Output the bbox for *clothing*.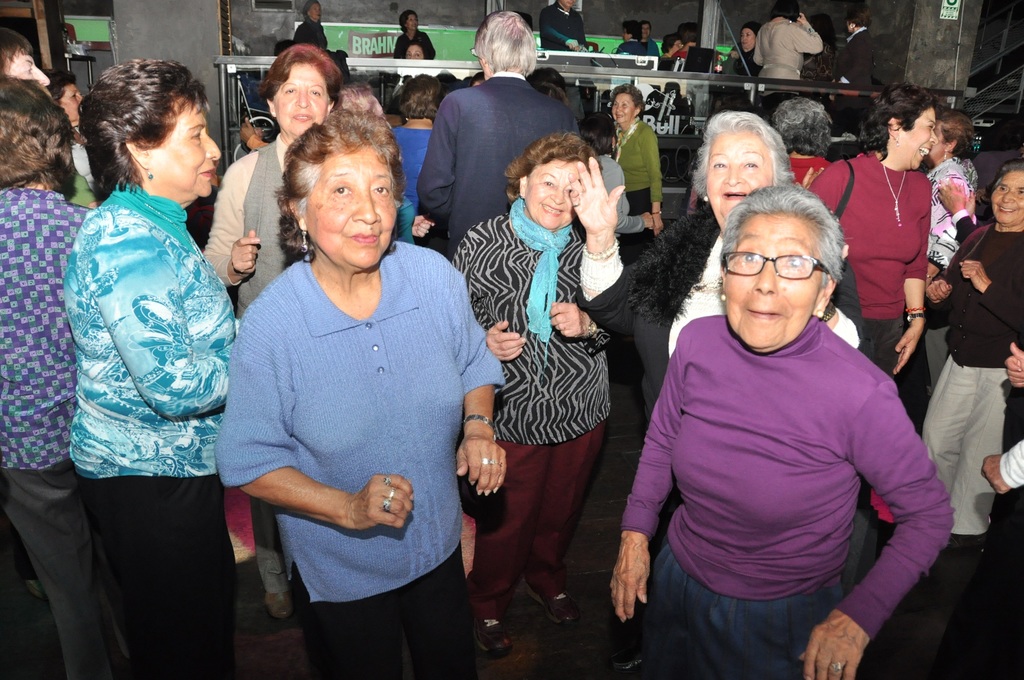
crop(449, 207, 615, 445).
